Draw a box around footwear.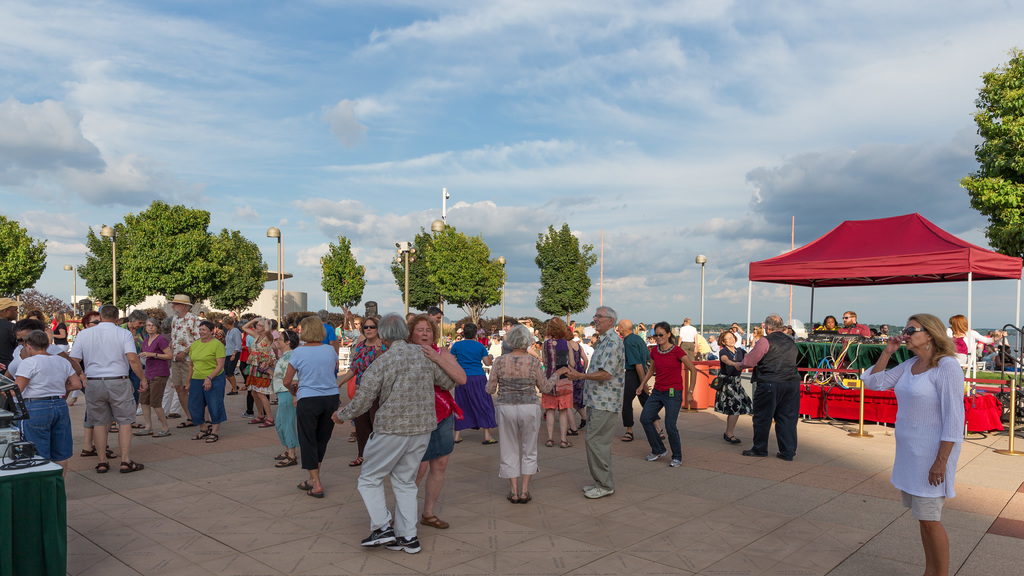
bbox(348, 428, 360, 439).
